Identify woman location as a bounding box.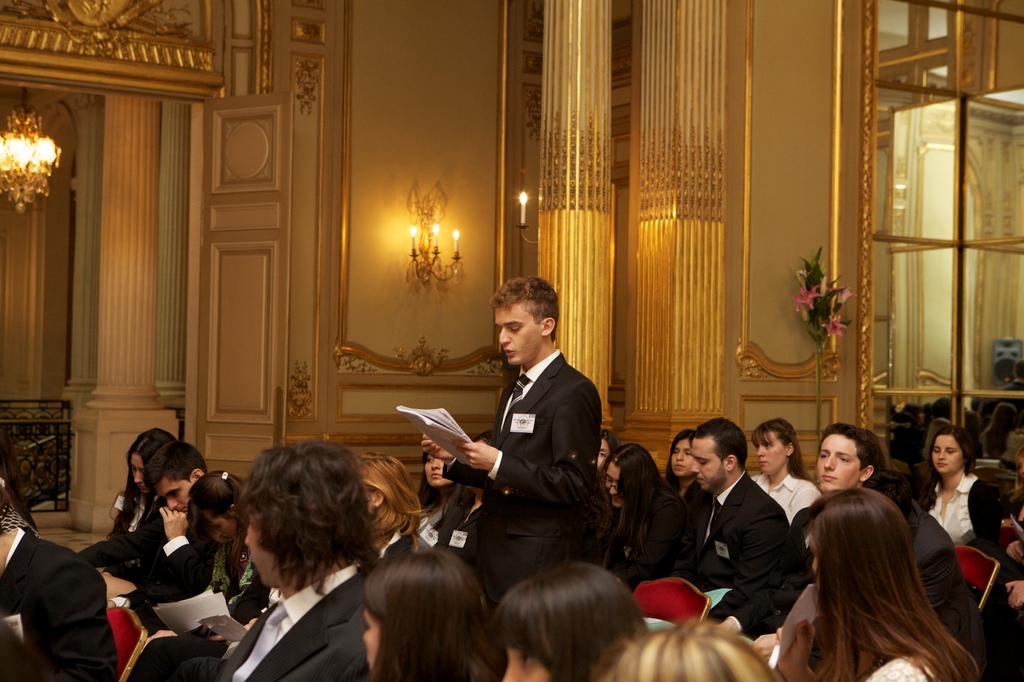
{"left": 911, "top": 426, "right": 994, "bottom": 553}.
